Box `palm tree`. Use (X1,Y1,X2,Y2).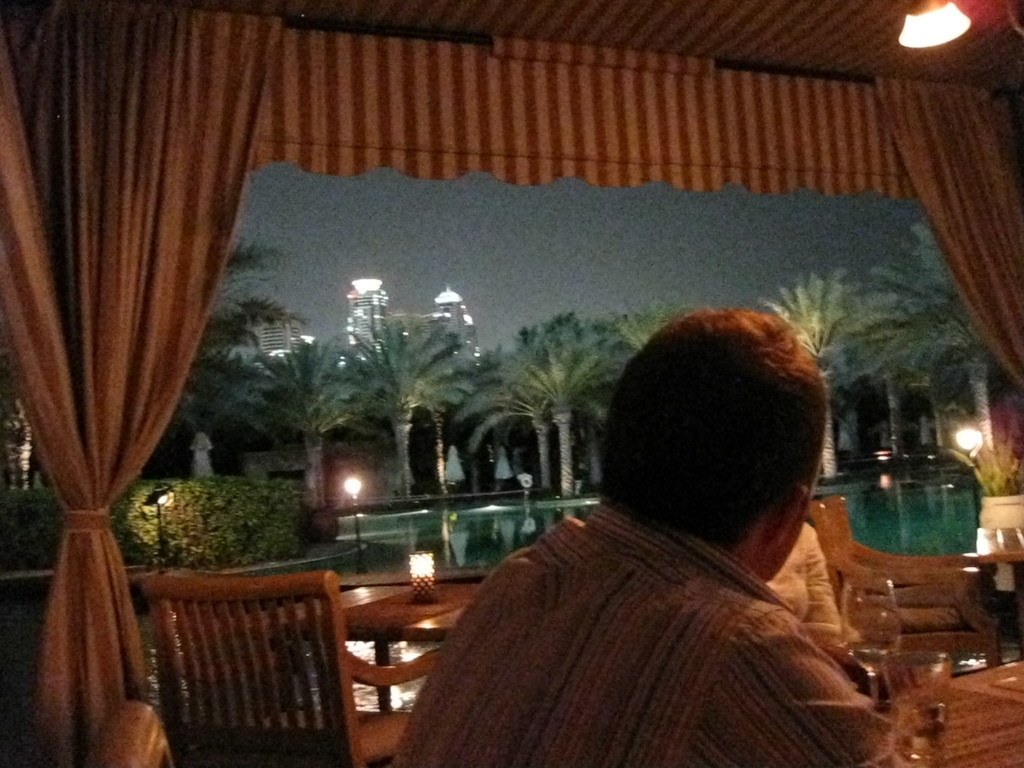
(205,320,385,511).
